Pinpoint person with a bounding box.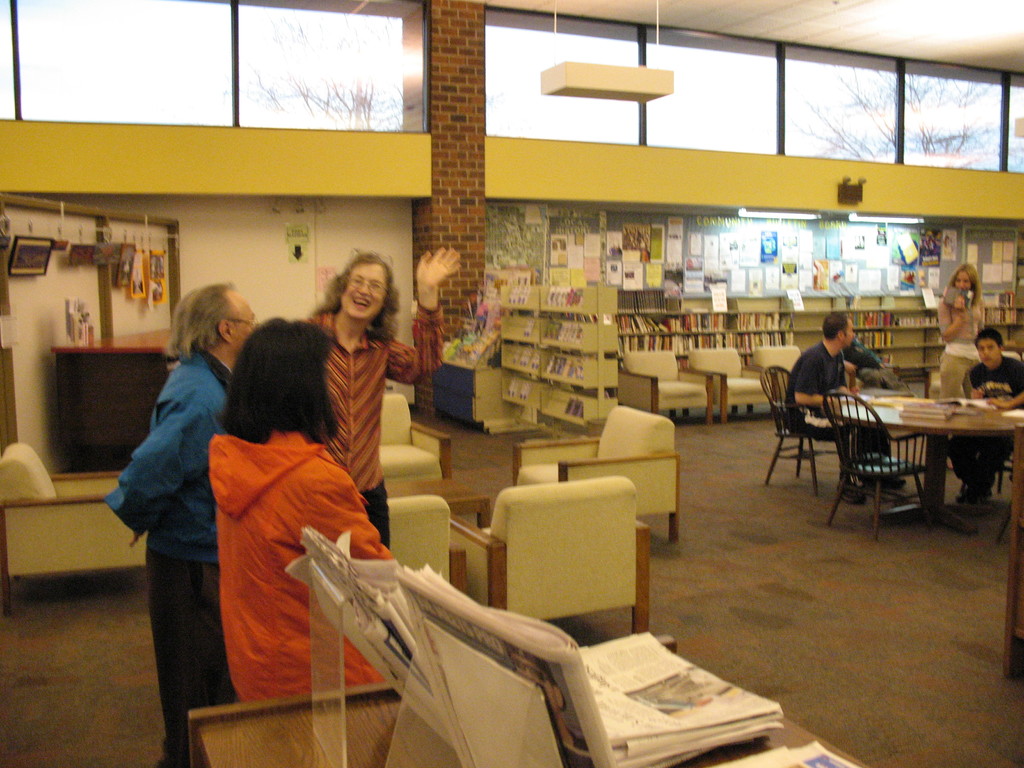
{"left": 778, "top": 306, "right": 900, "bottom": 494}.
